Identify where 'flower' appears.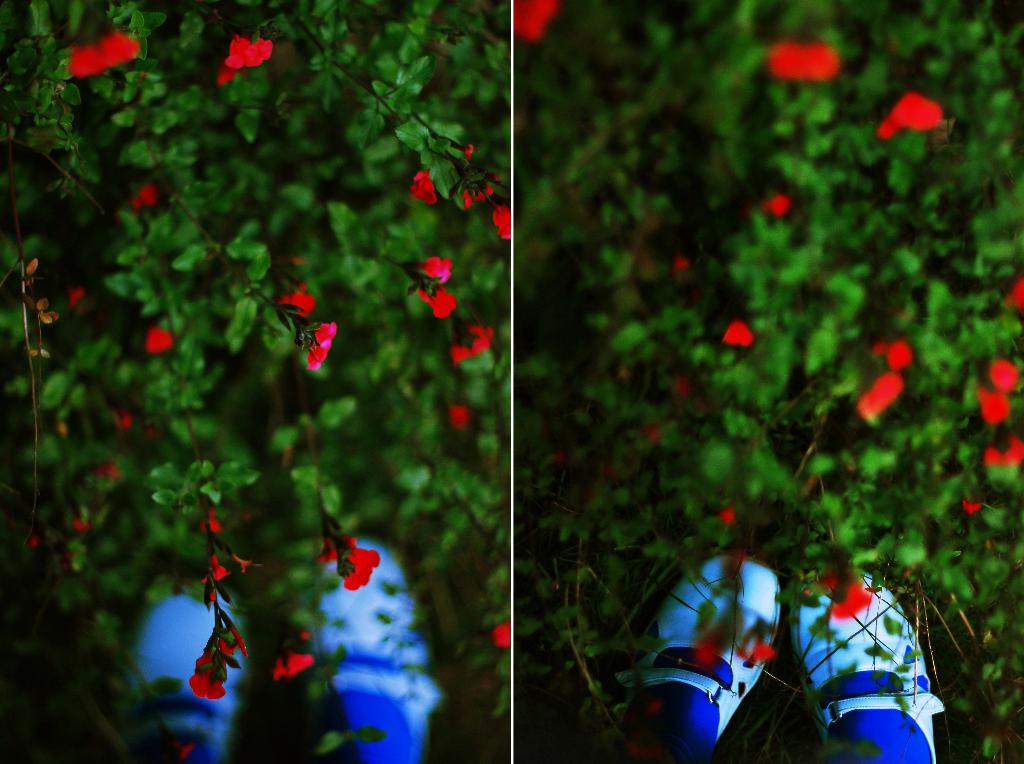
Appears at rect(451, 404, 470, 423).
